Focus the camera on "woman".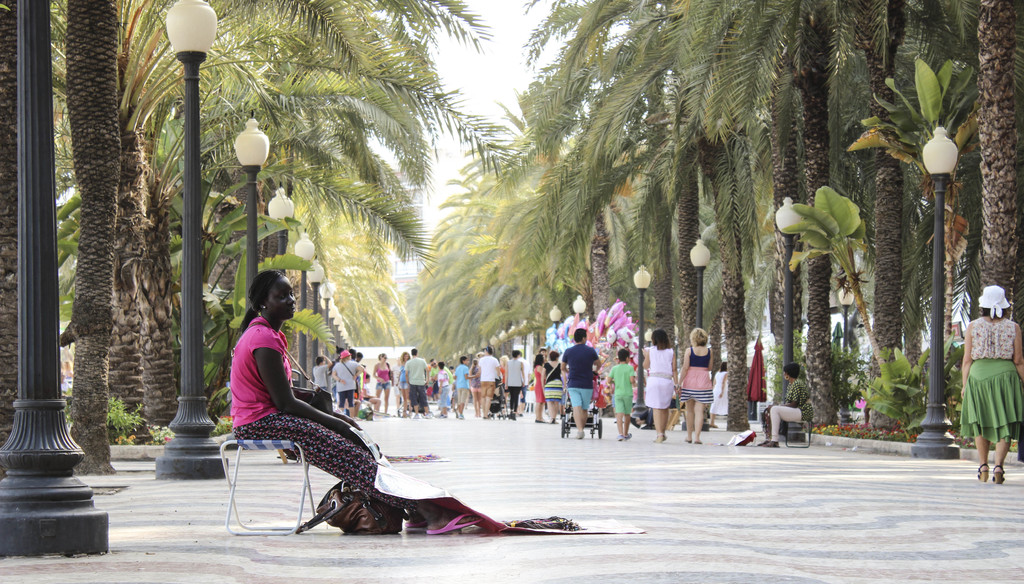
Focus region: bbox=(374, 350, 394, 416).
